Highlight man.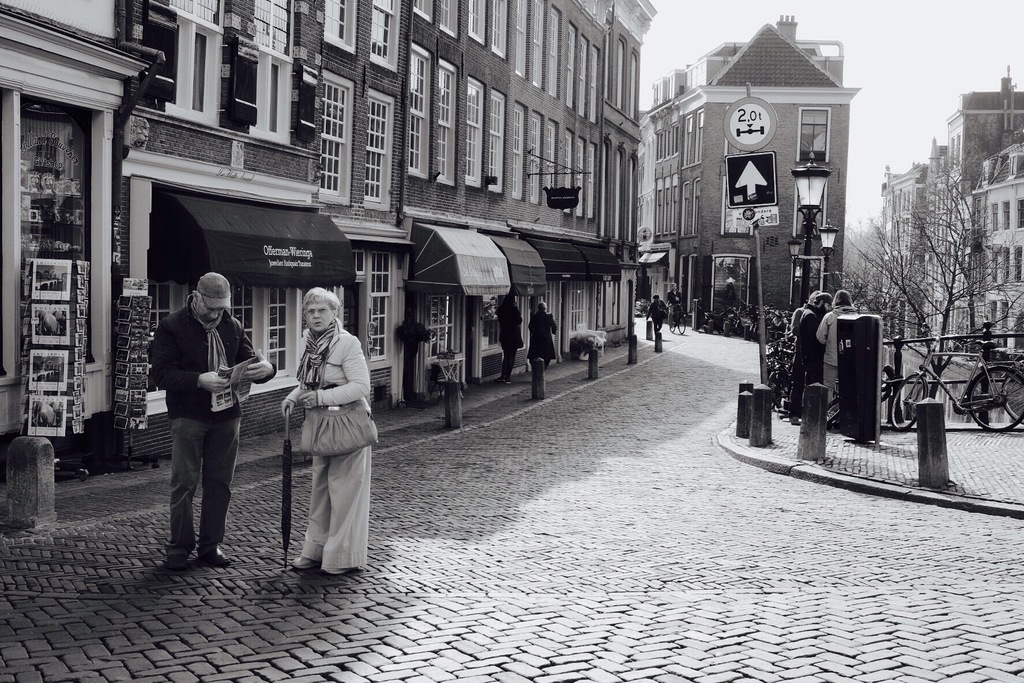
Highlighted region: region(797, 292, 832, 384).
